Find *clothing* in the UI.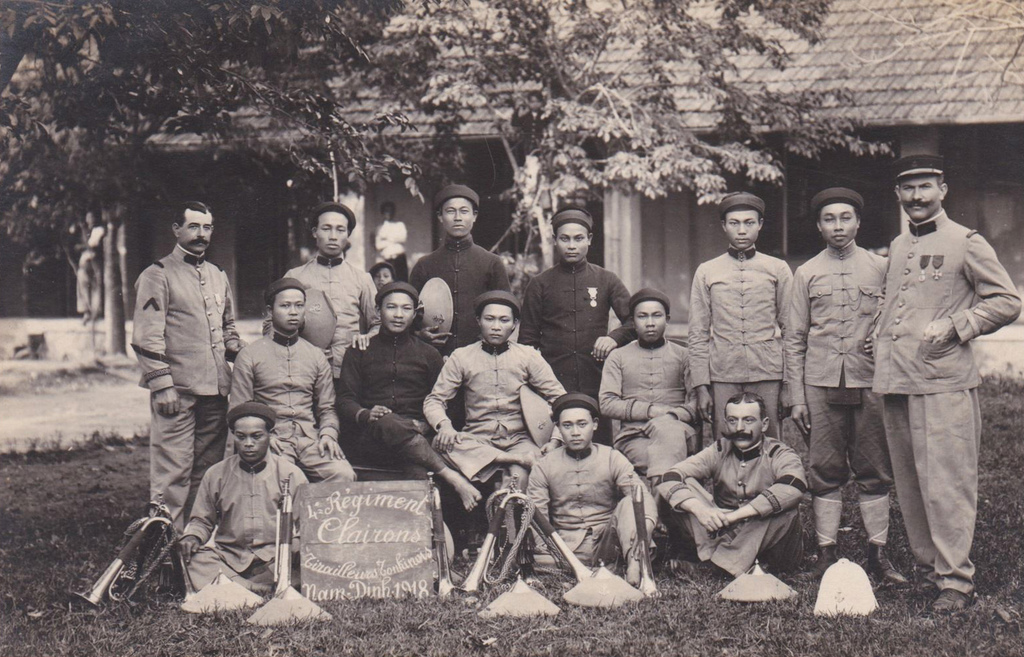
UI element at 515, 255, 633, 407.
